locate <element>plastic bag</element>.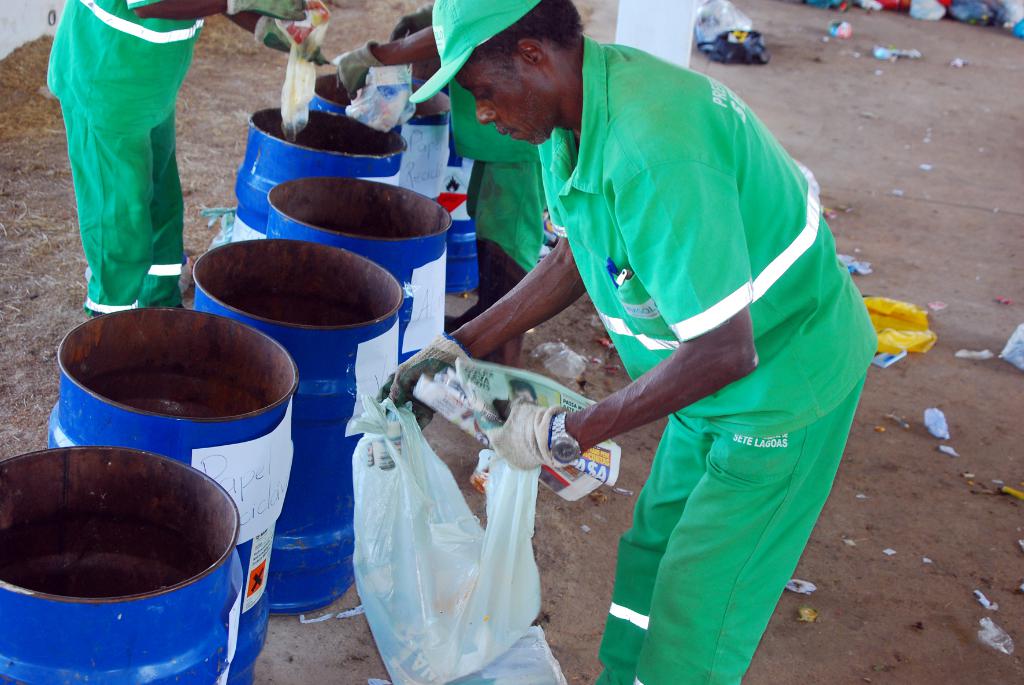
Bounding box: [343,60,419,151].
